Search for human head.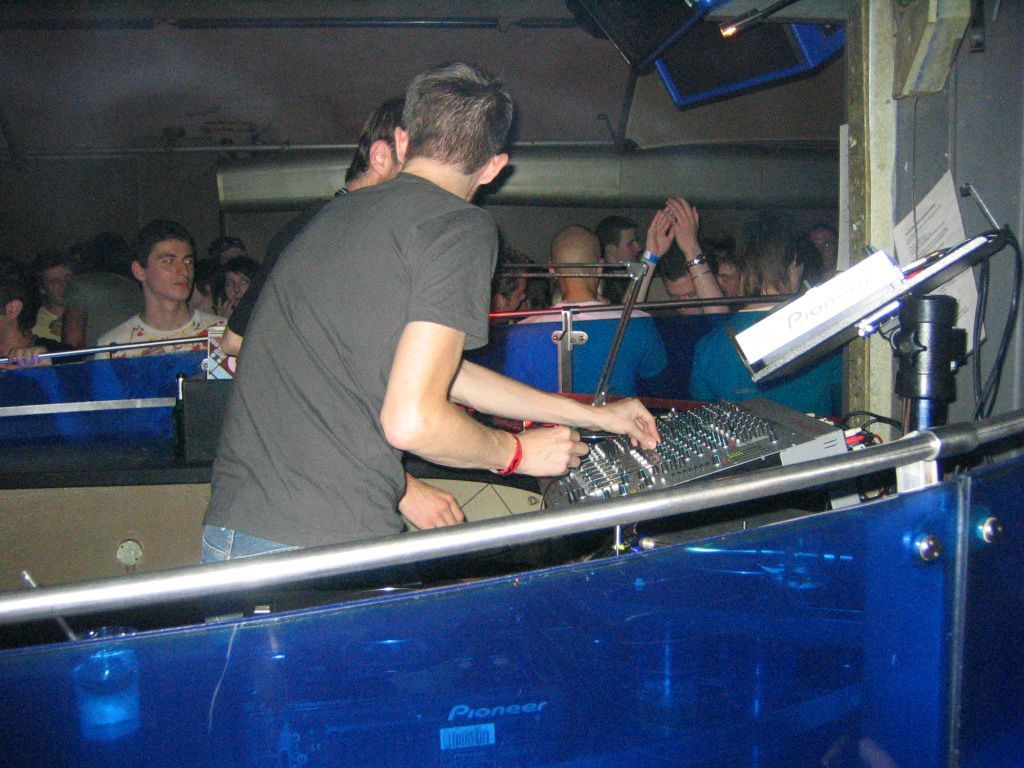
Found at region(656, 238, 702, 314).
